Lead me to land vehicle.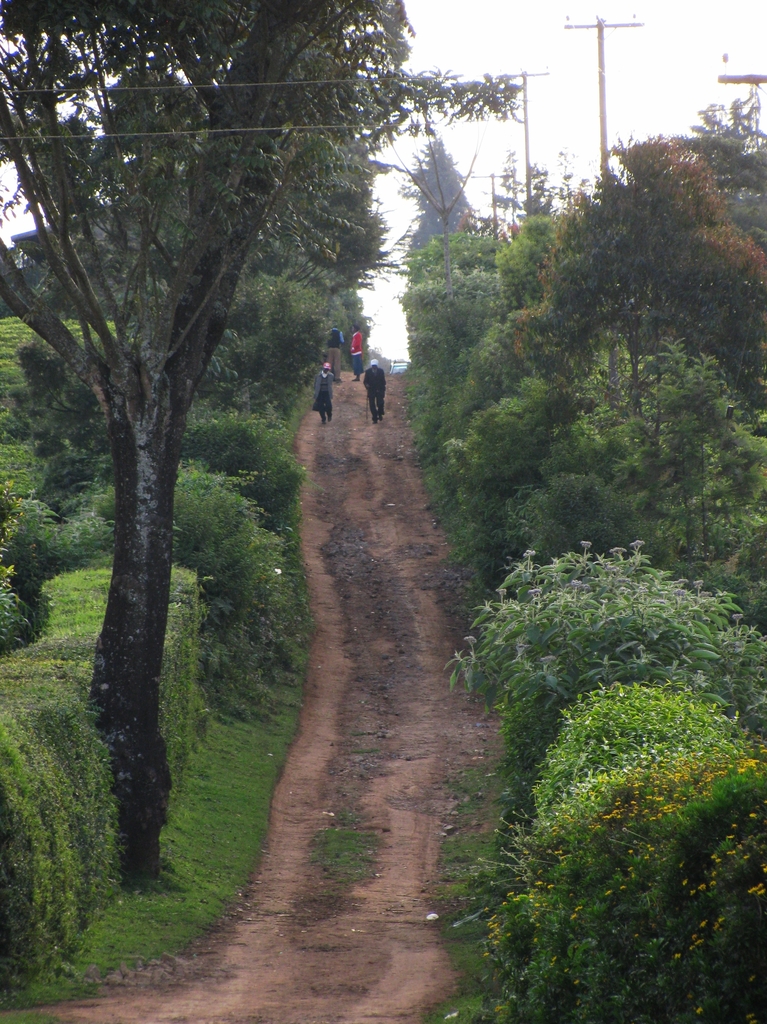
Lead to locate(392, 356, 411, 373).
